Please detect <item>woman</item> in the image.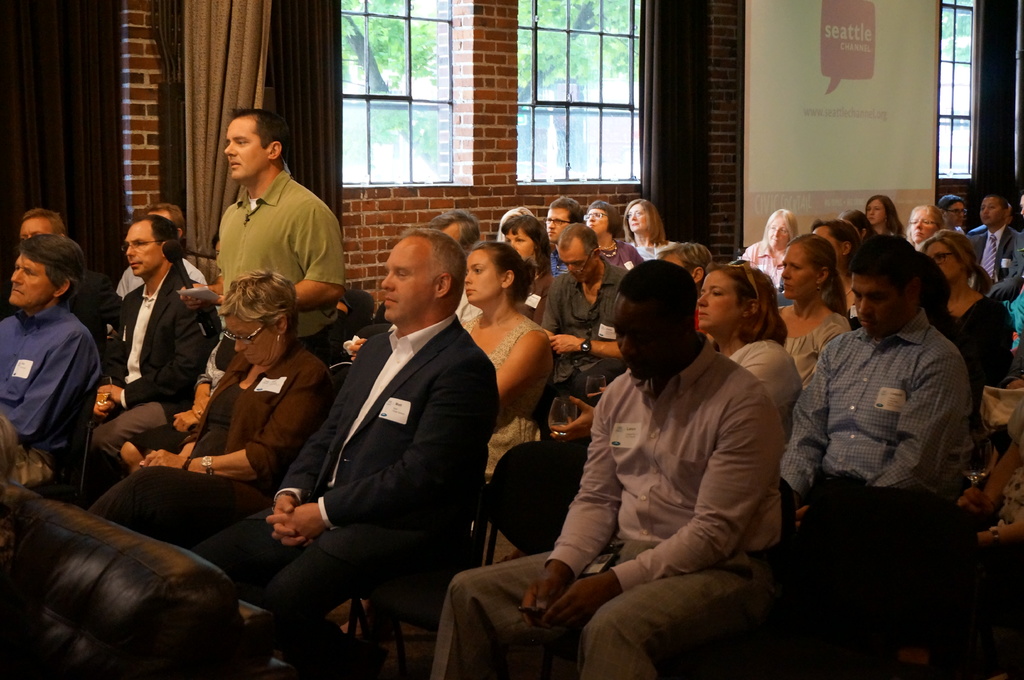
<box>578,197,650,271</box>.
